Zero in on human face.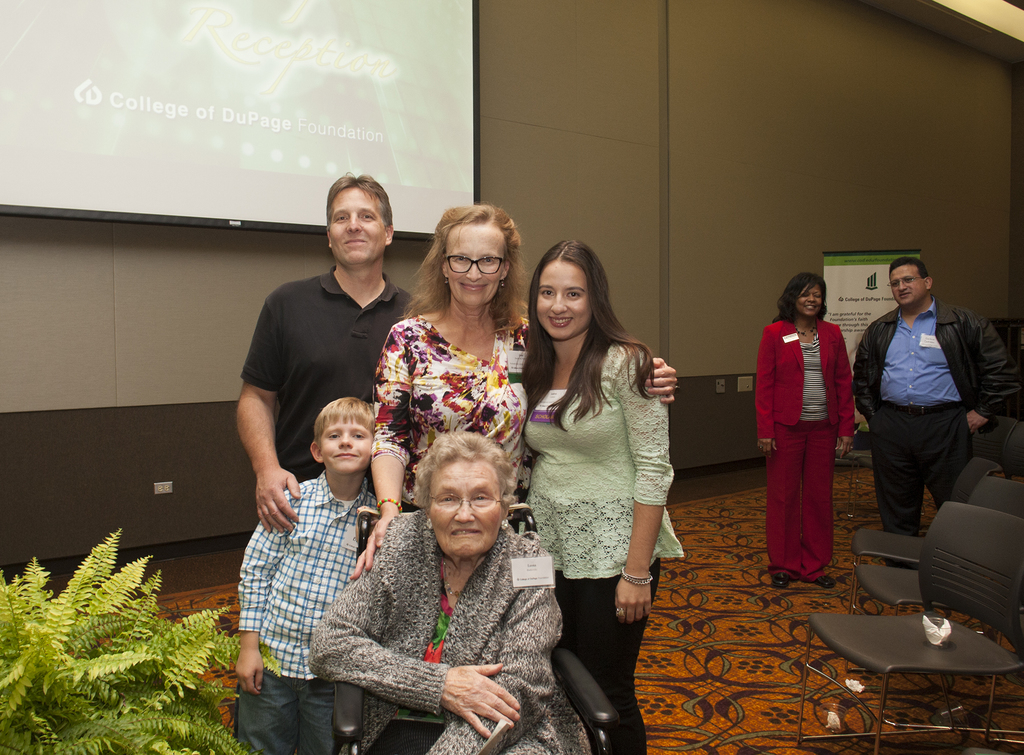
Zeroed in: BBox(330, 186, 384, 263).
